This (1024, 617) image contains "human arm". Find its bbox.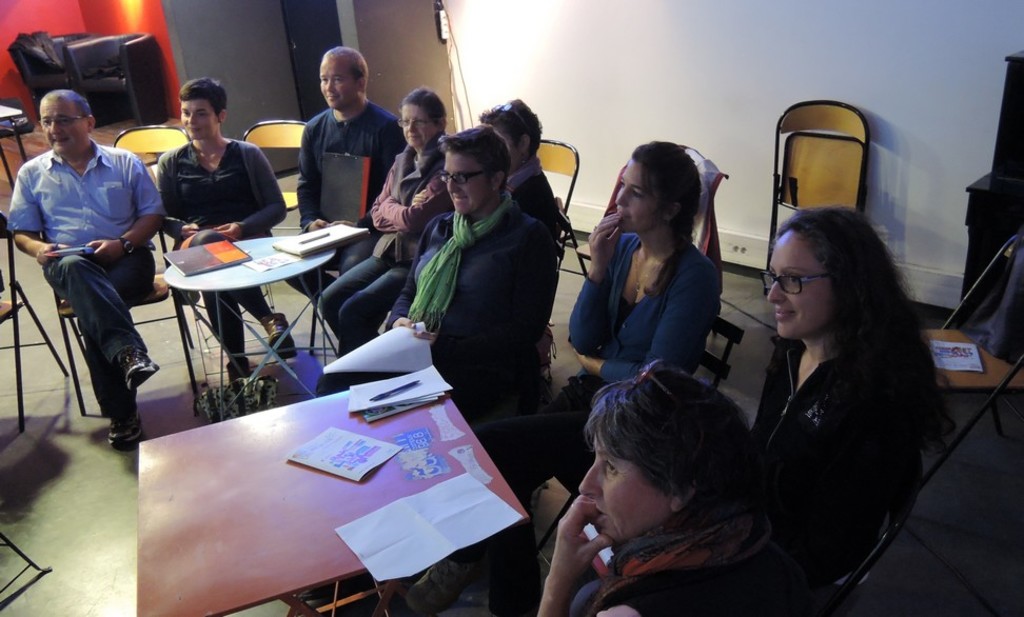
detection(288, 124, 333, 237).
